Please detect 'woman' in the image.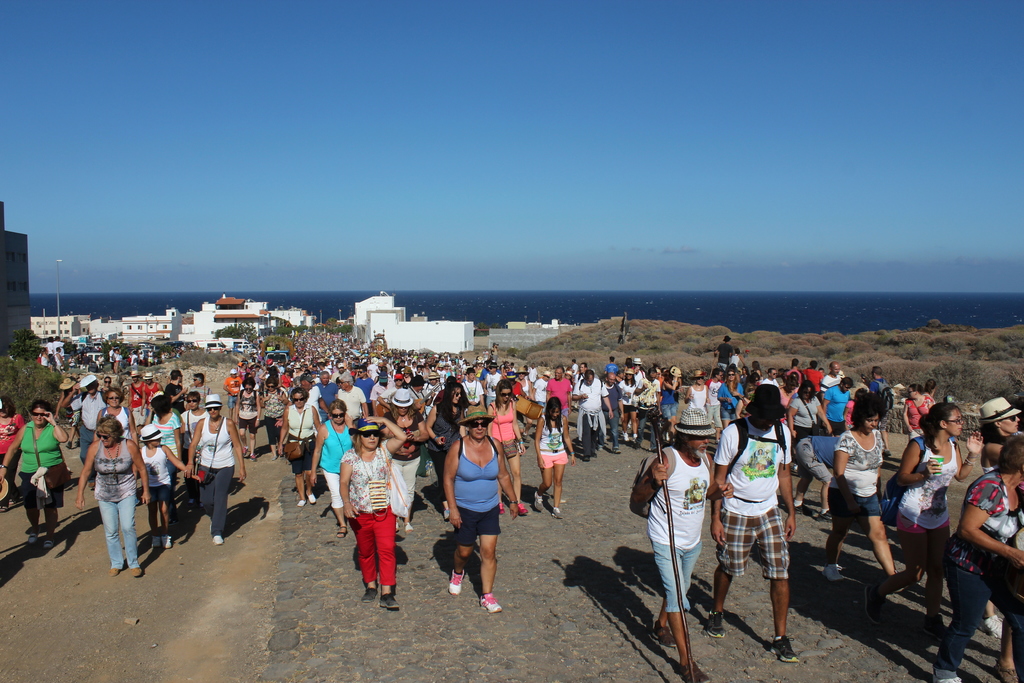
detection(826, 395, 906, 592).
